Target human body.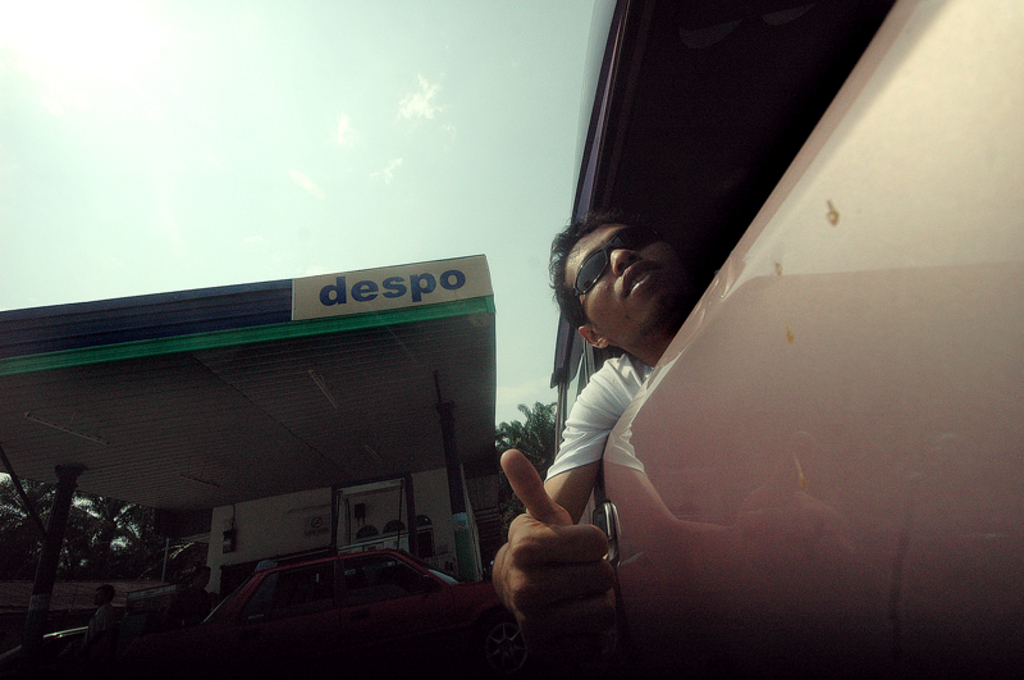
Target region: (503,223,676,589).
